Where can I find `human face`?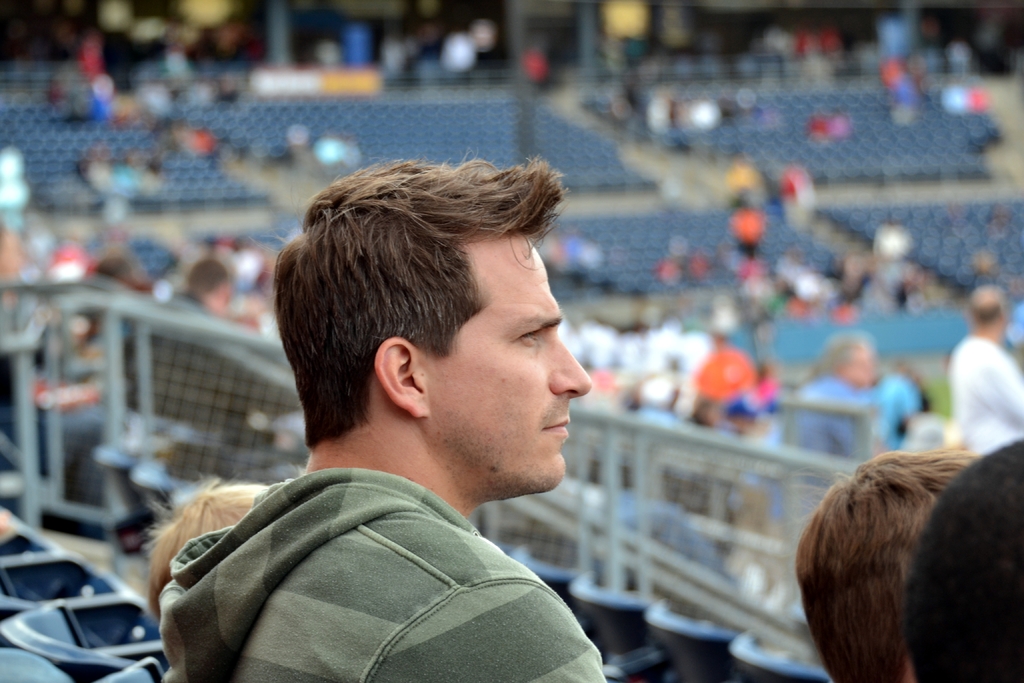
You can find it at detection(433, 232, 591, 496).
